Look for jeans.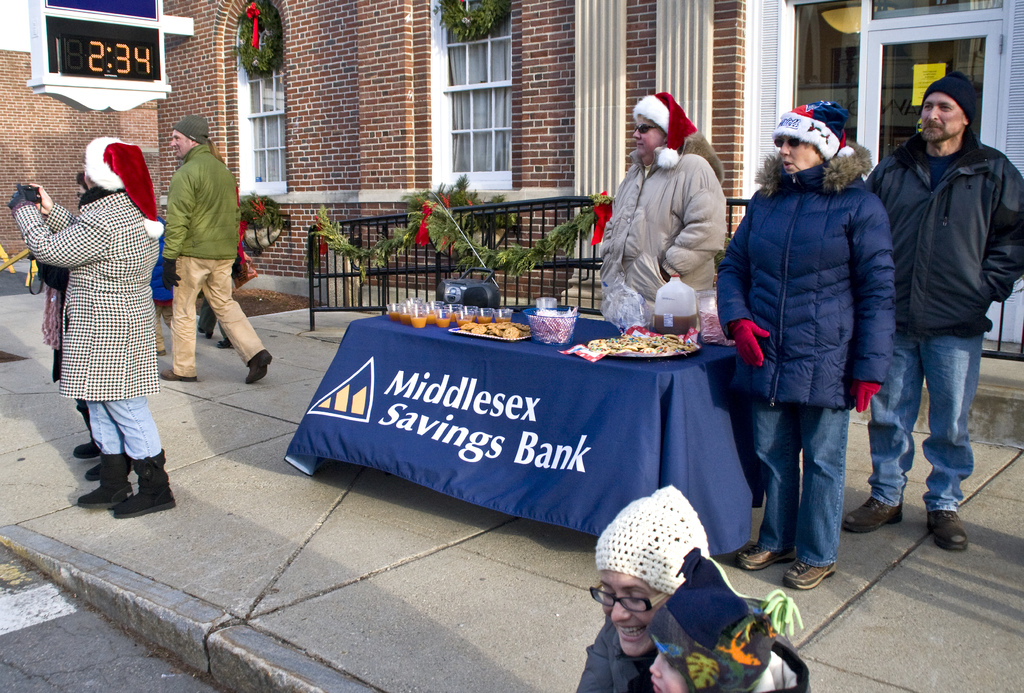
Found: 746,401,849,569.
